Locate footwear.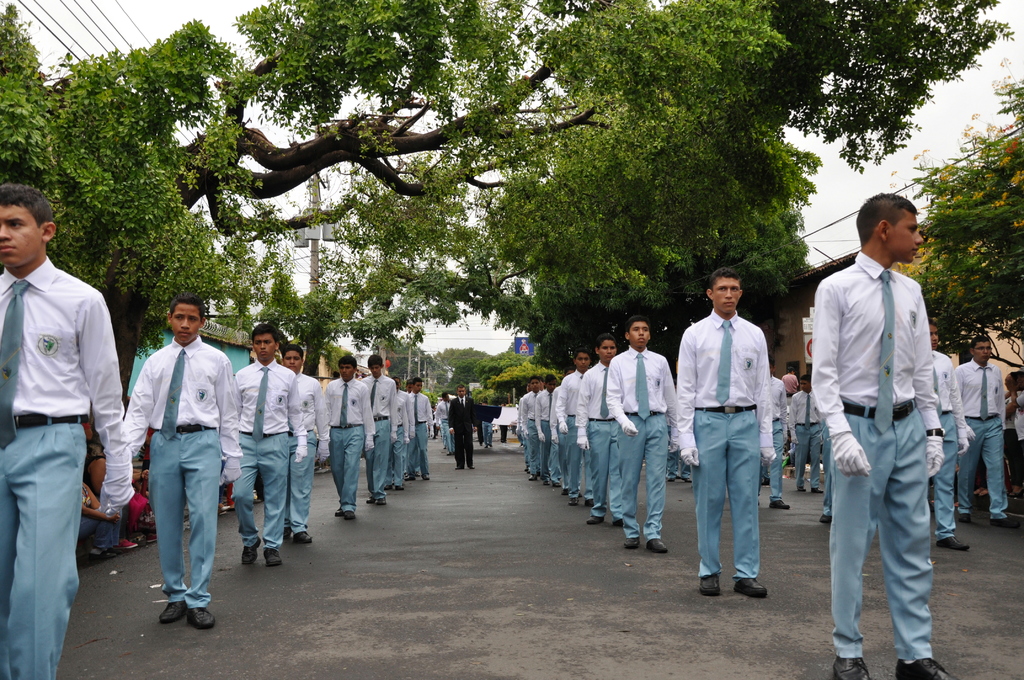
Bounding box: box(796, 484, 807, 493).
